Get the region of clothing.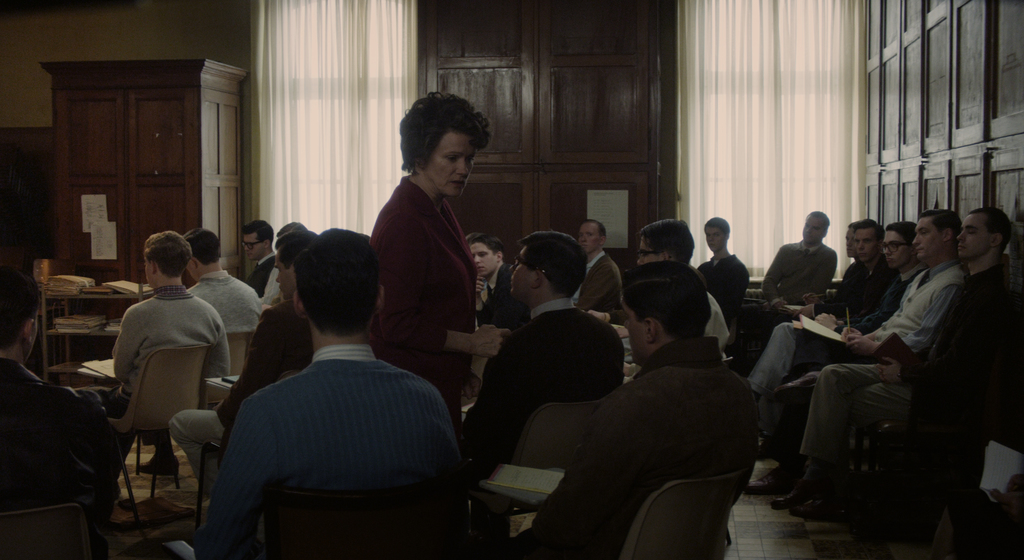
366:178:481:403.
